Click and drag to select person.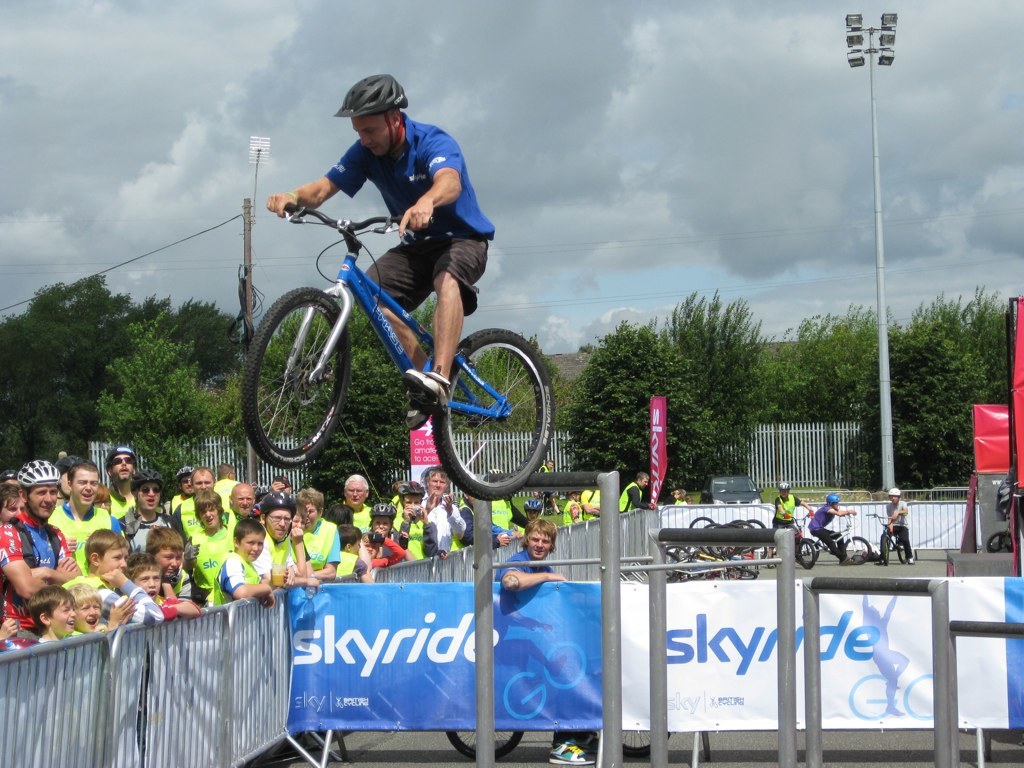
Selection: 621,470,657,513.
